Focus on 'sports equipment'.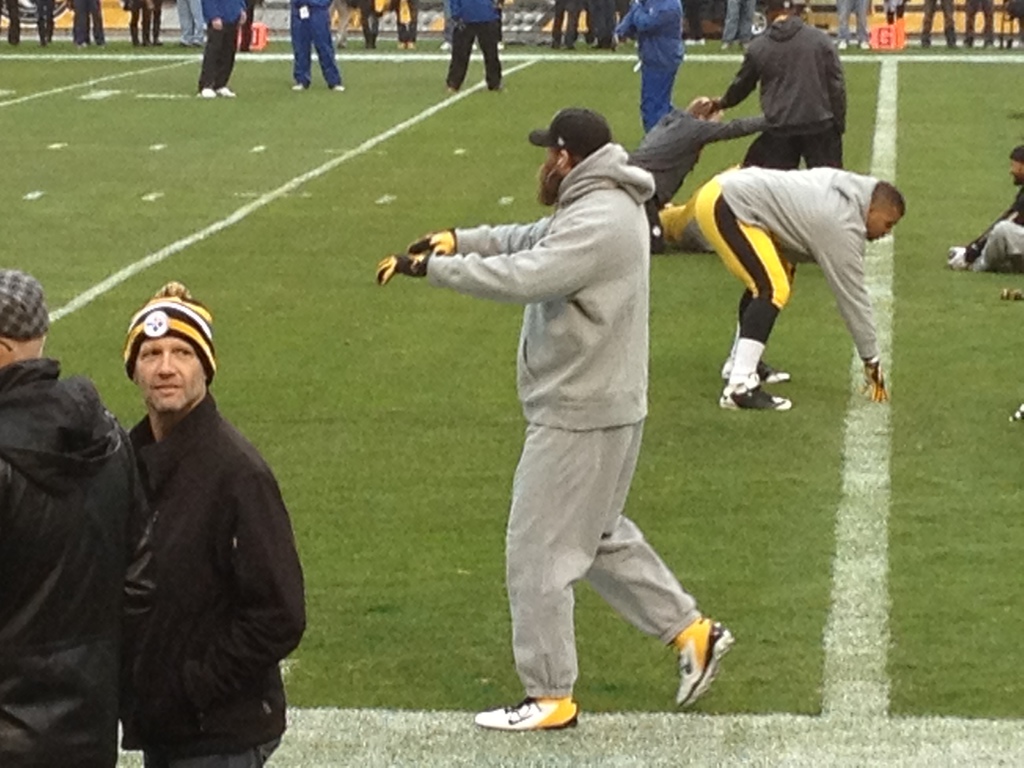
Focused at {"left": 374, "top": 250, "right": 425, "bottom": 285}.
